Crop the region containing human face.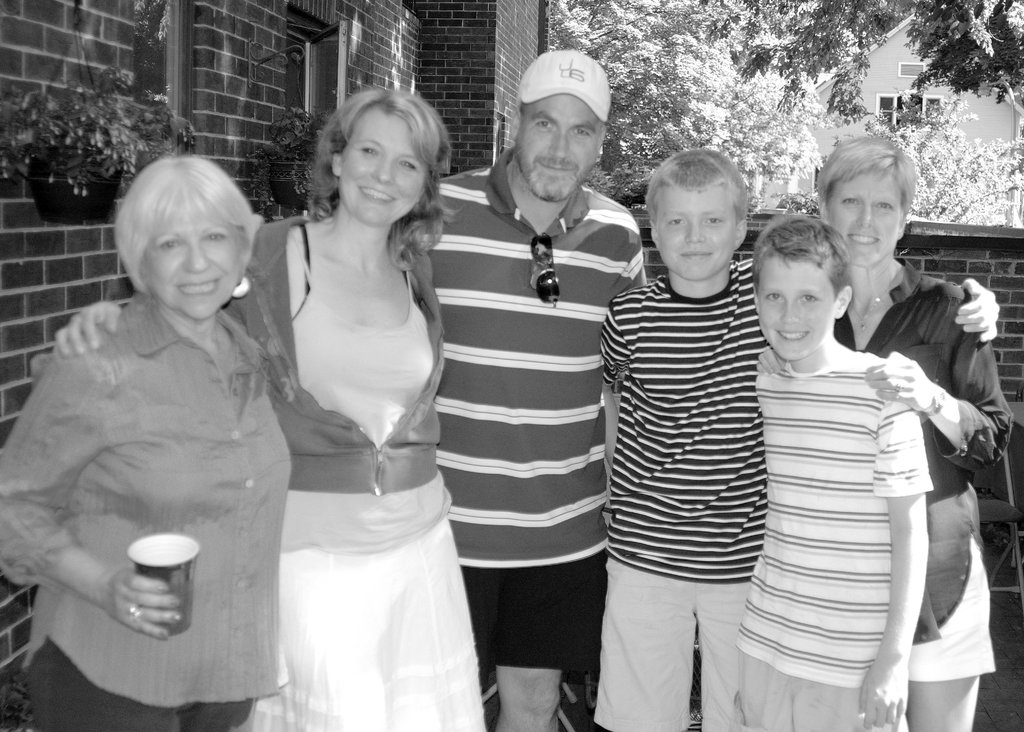
Crop region: (x1=513, y1=96, x2=602, y2=203).
